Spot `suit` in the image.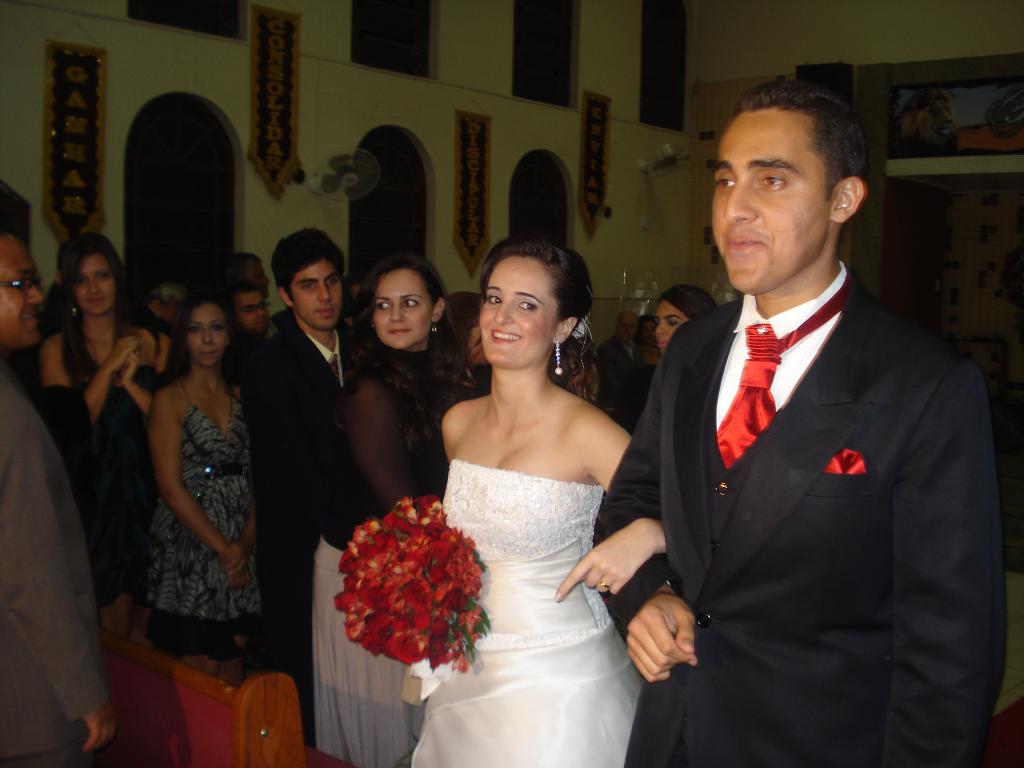
`suit` found at BBox(239, 320, 369, 746).
